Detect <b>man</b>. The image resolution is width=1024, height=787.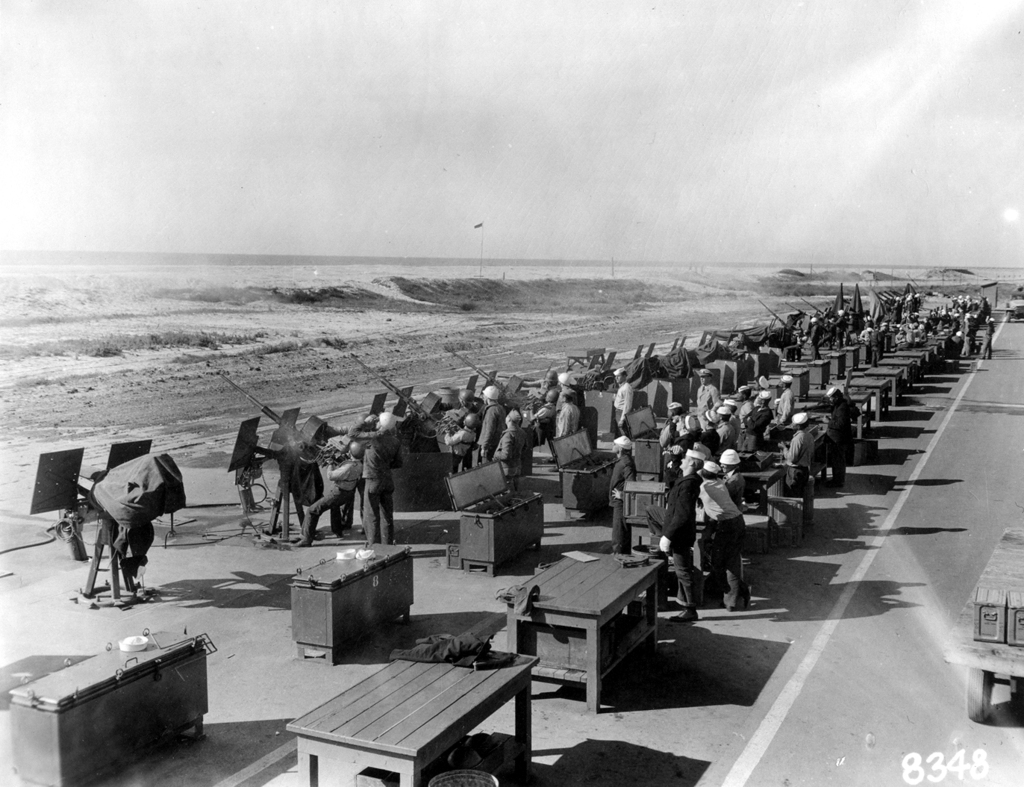
495, 404, 529, 483.
